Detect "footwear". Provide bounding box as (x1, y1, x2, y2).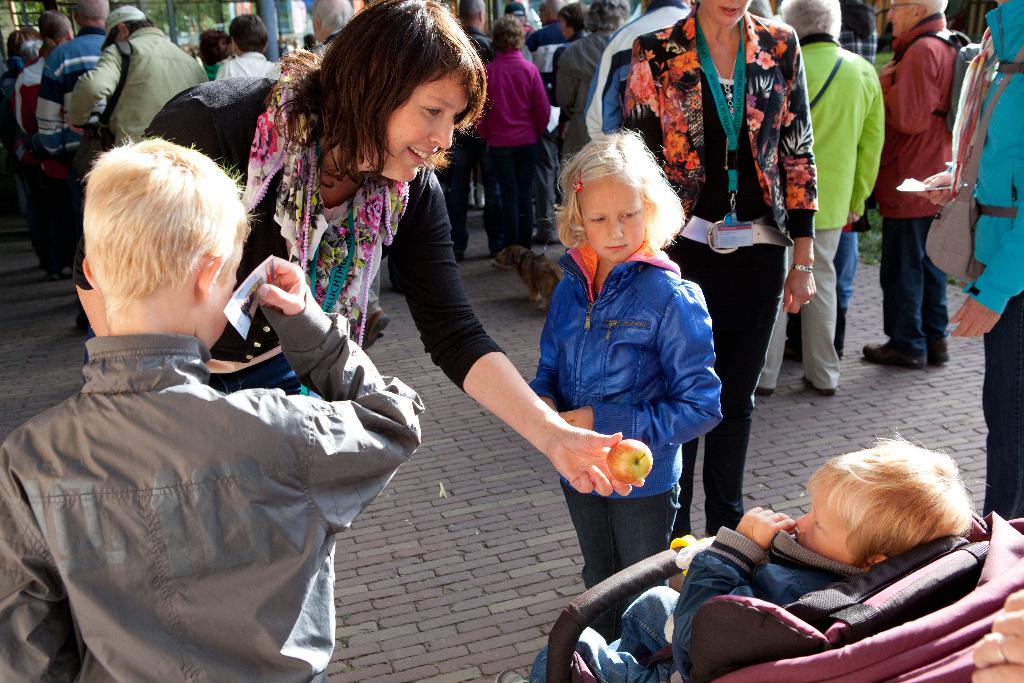
(362, 309, 390, 347).
